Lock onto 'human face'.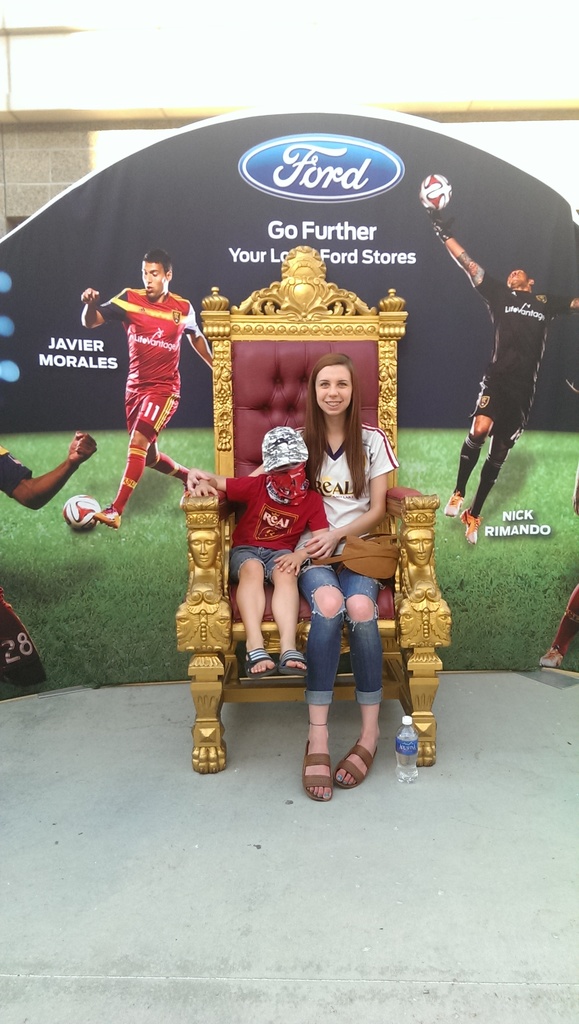
Locked: Rect(273, 463, 302, 475).
